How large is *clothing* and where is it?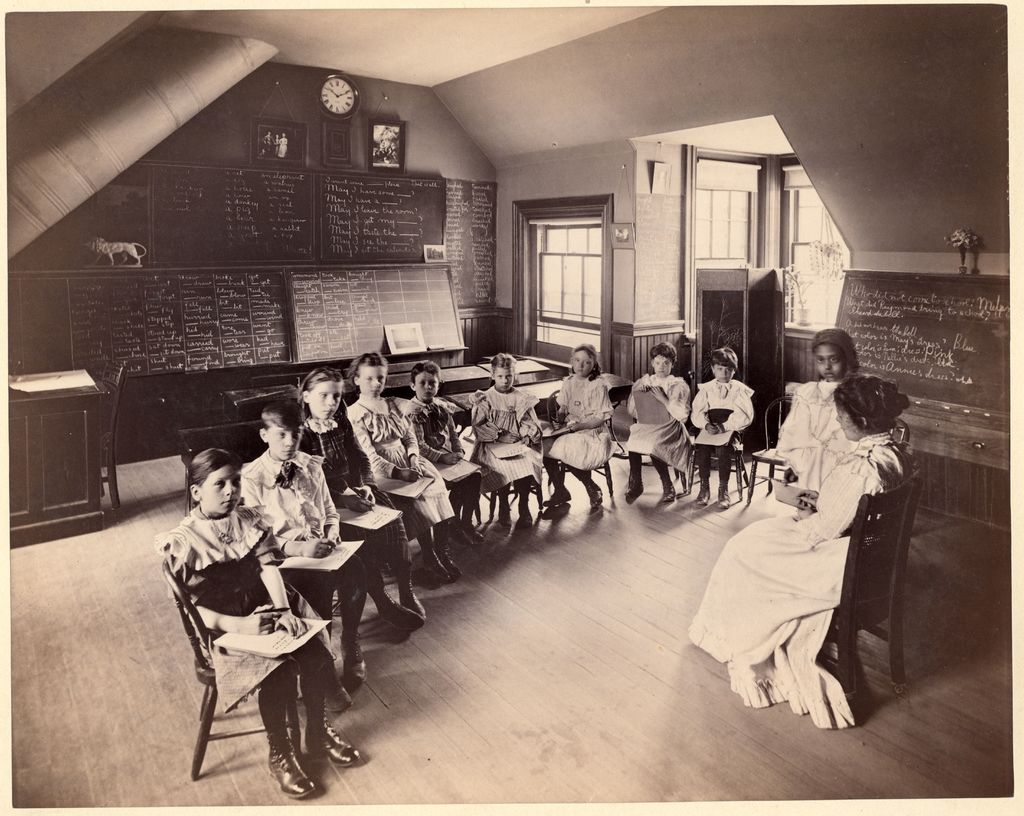
Bounding box: box(408, 395, 493, 527).
